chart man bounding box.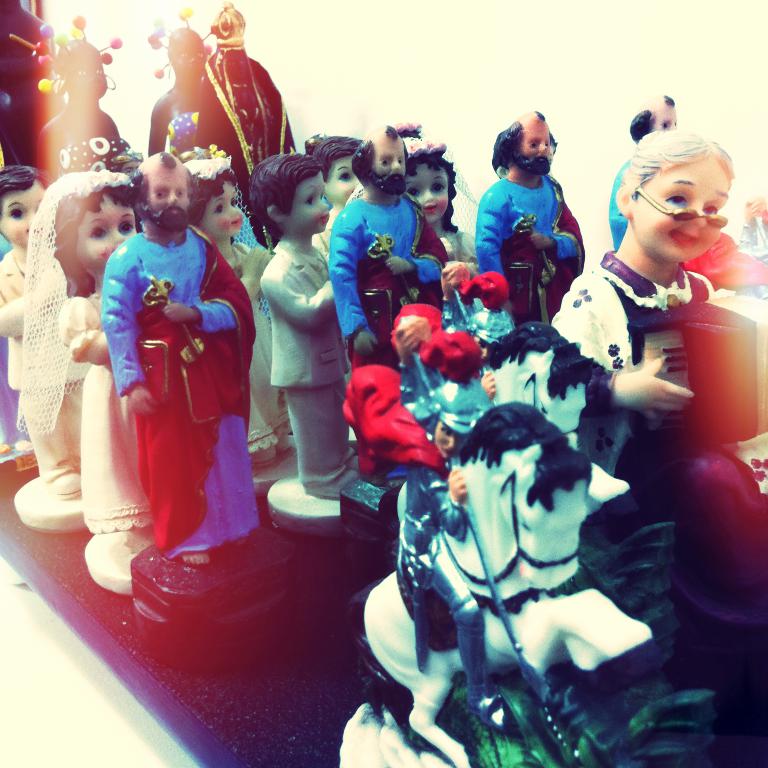
Charted: l=0, t=156, r=90, b=497.
